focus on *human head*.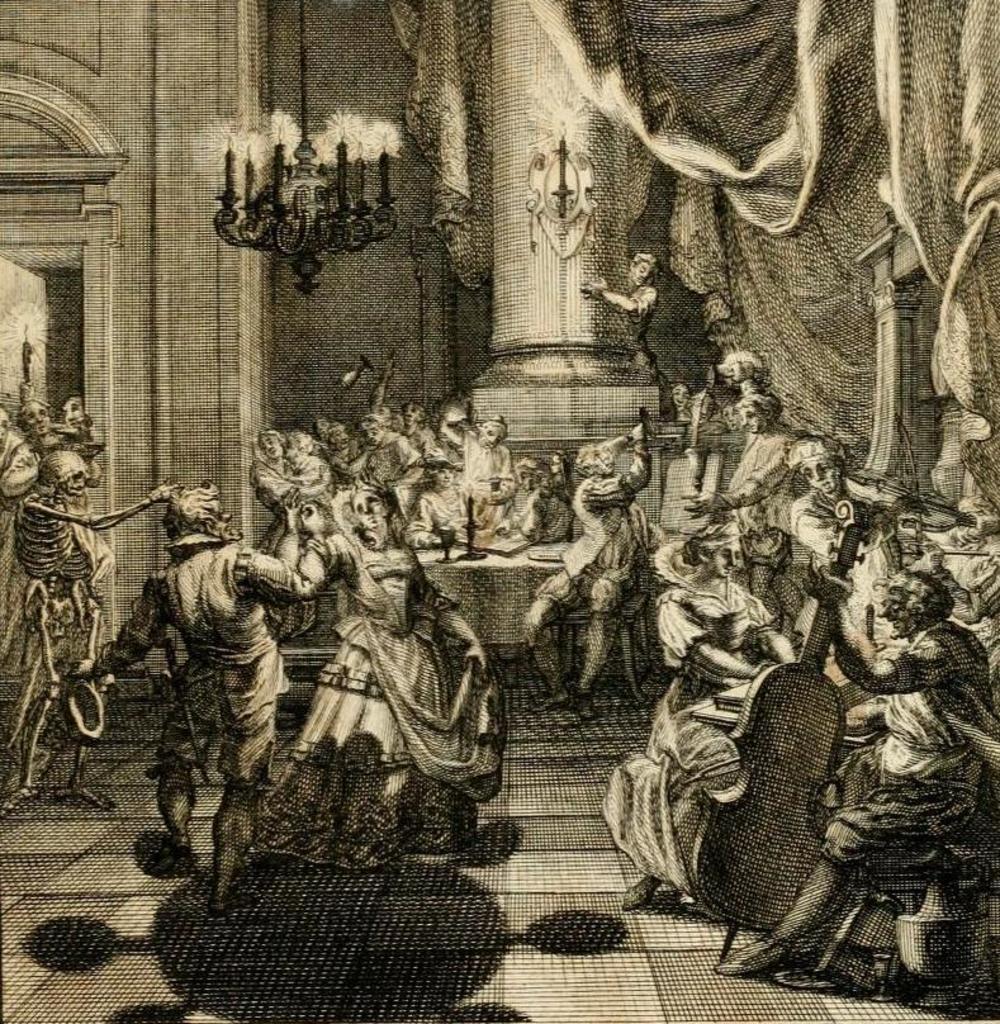
Focused at [x1=783, y1=436, x2=849, y2=497].
